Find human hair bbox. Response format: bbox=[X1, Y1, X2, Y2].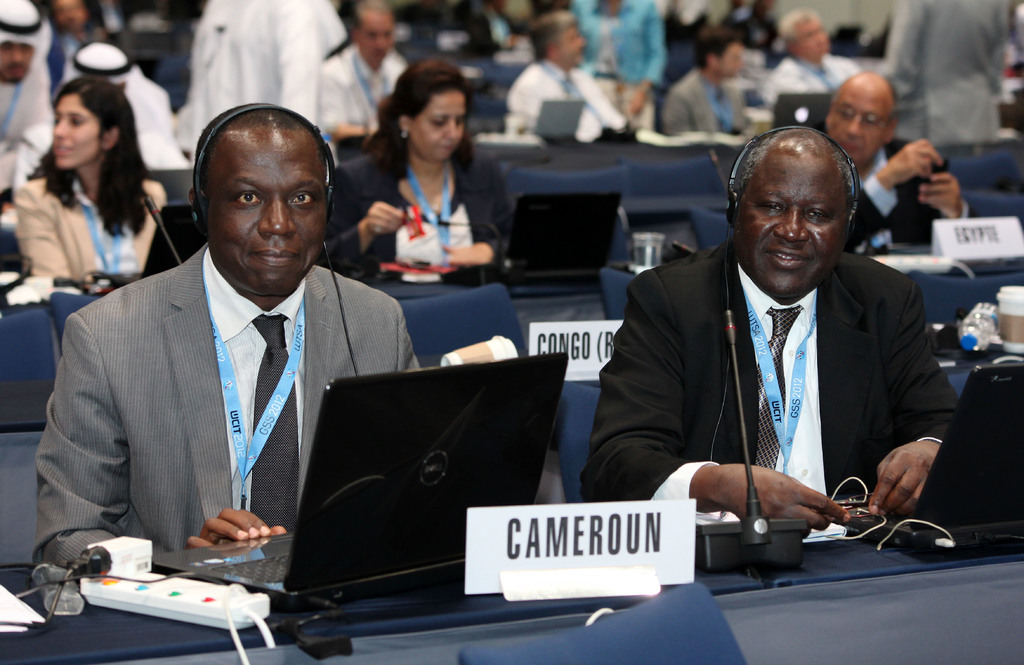
bbox=[780, 6, 827, 44].
